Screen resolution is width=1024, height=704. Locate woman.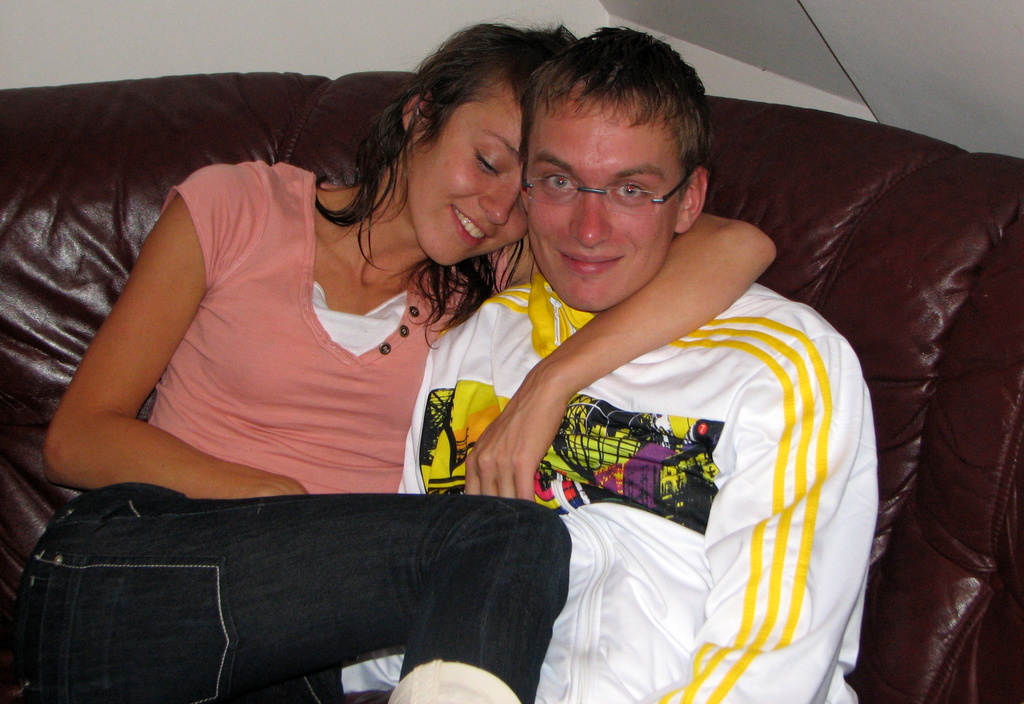
(97, 28, 657, 693).
